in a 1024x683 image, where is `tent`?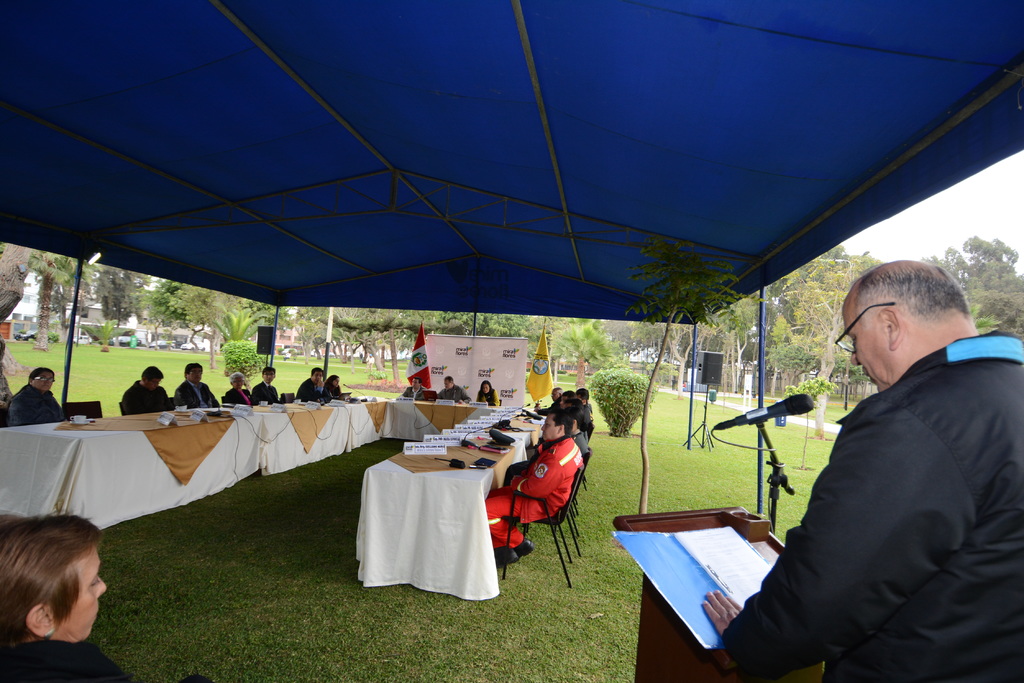
0/3/1023/660.
